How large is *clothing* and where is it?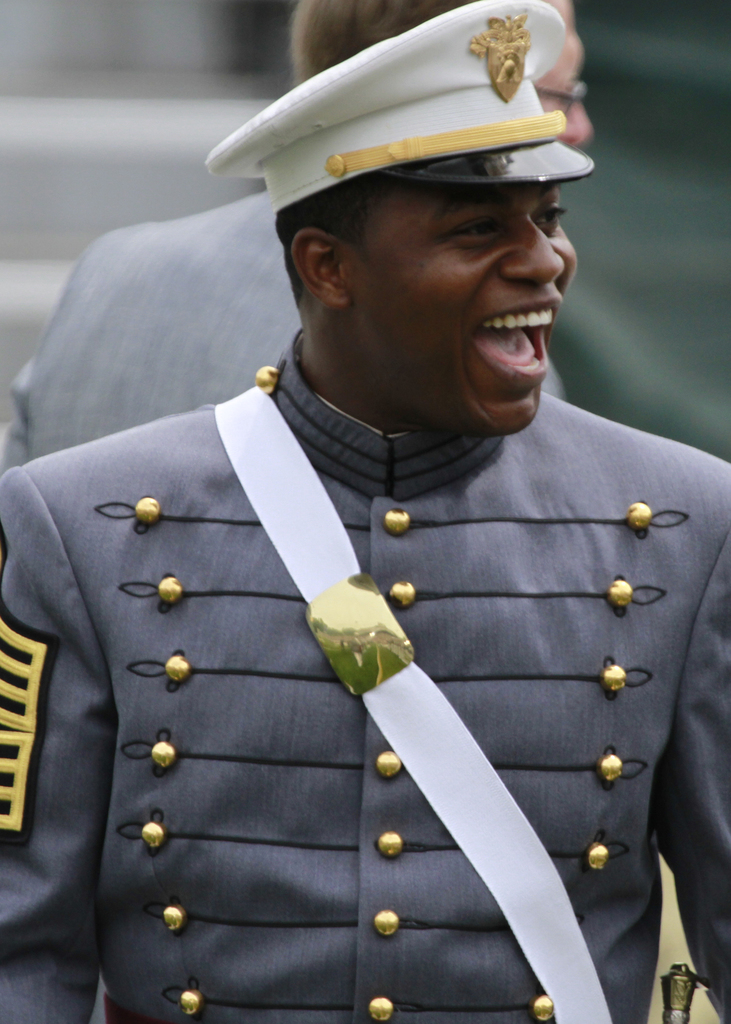
Bounding box: 0 180 570 469.
